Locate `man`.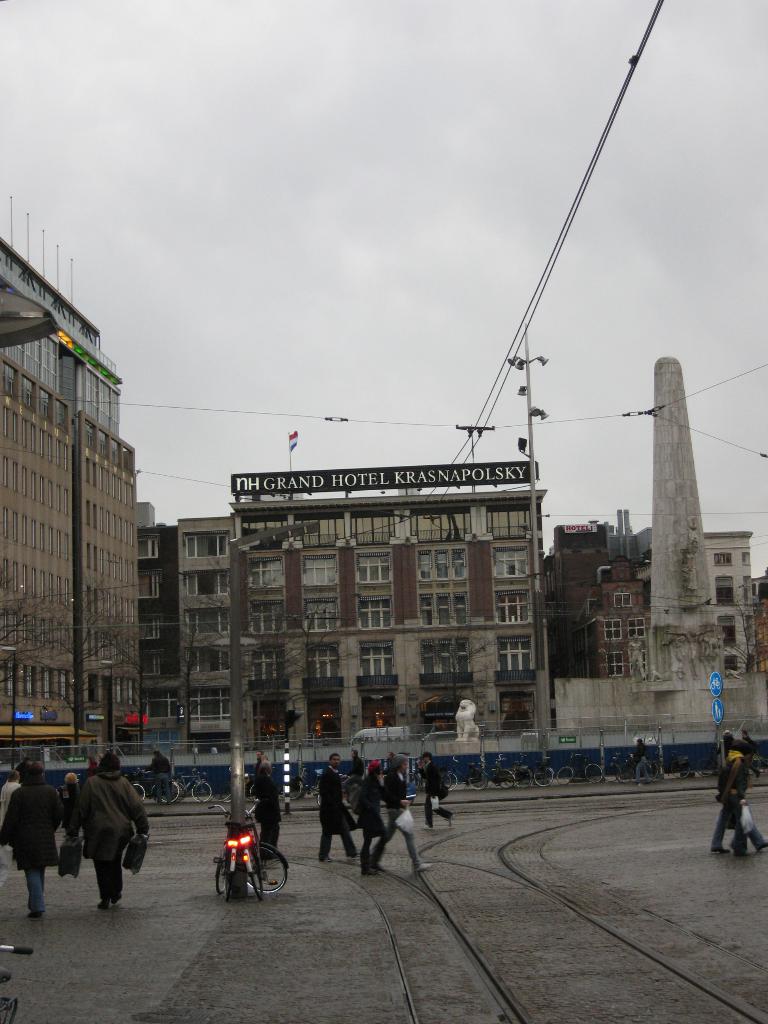
Bounding box: bbox(412, 753, 451, 832).
